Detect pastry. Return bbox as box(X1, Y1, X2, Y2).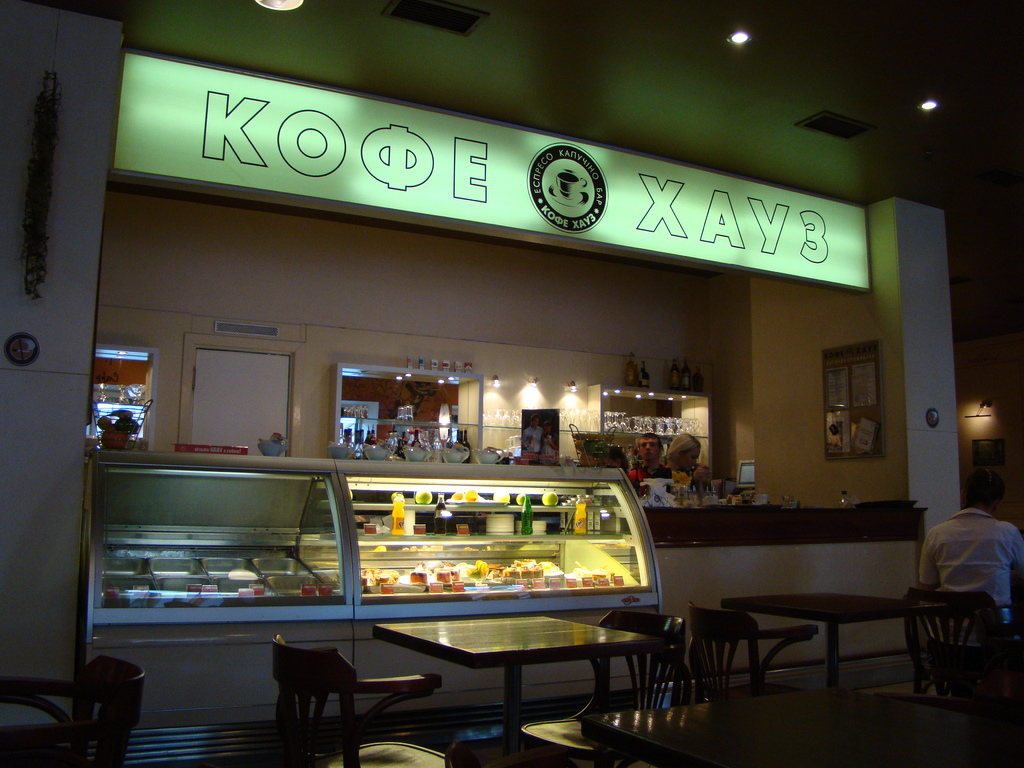
box(437, 568, 448, 583).
